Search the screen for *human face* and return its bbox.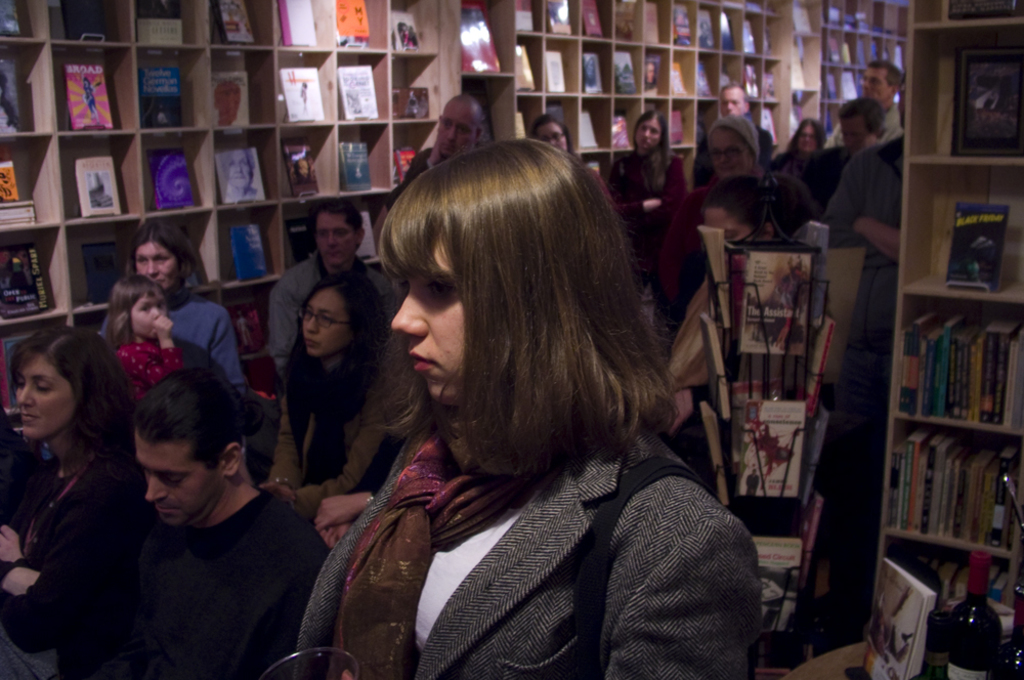
Found: locate(437, 108, 478, 157).
